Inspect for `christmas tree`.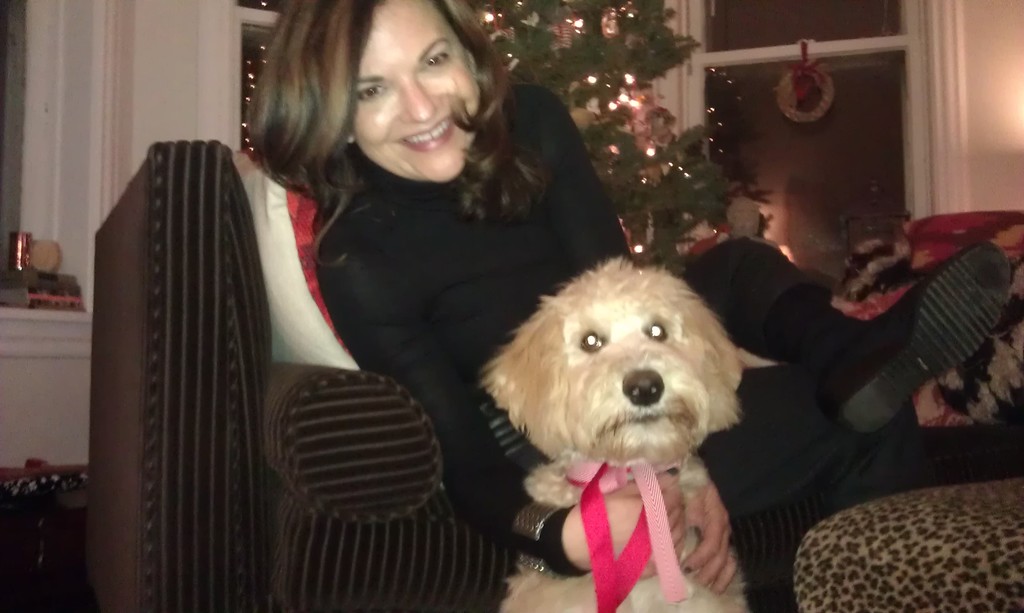
Inspection: locate(474, 0, 732, 282).
